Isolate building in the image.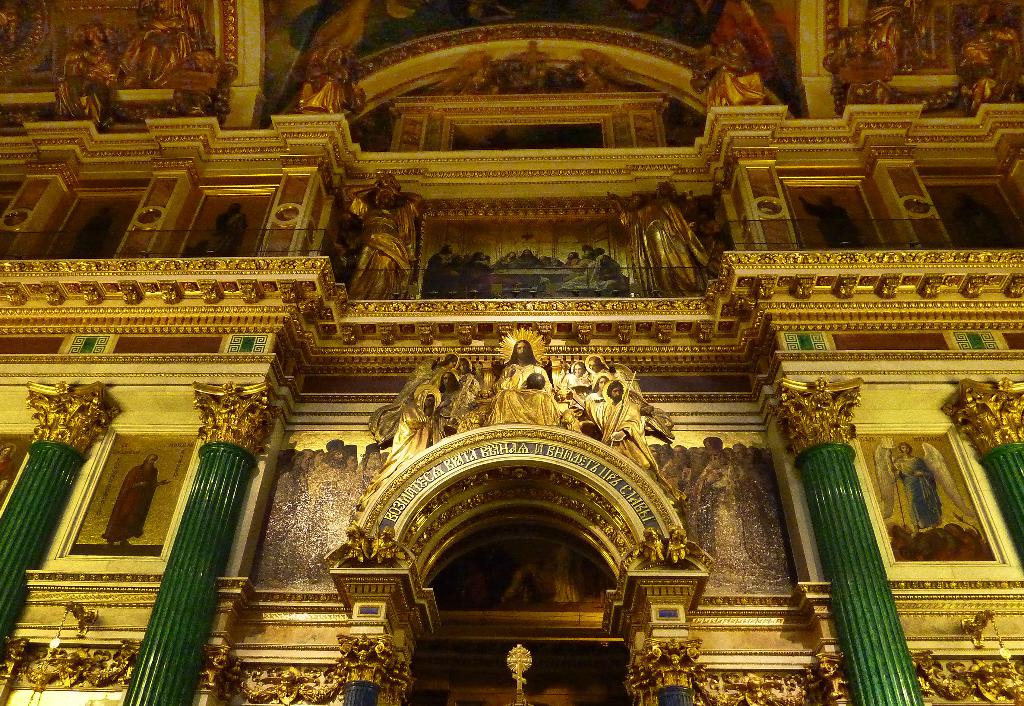
Isolated region: {"x1": 0, "y1": 0, "x2": 1023, "y2": 705}.
